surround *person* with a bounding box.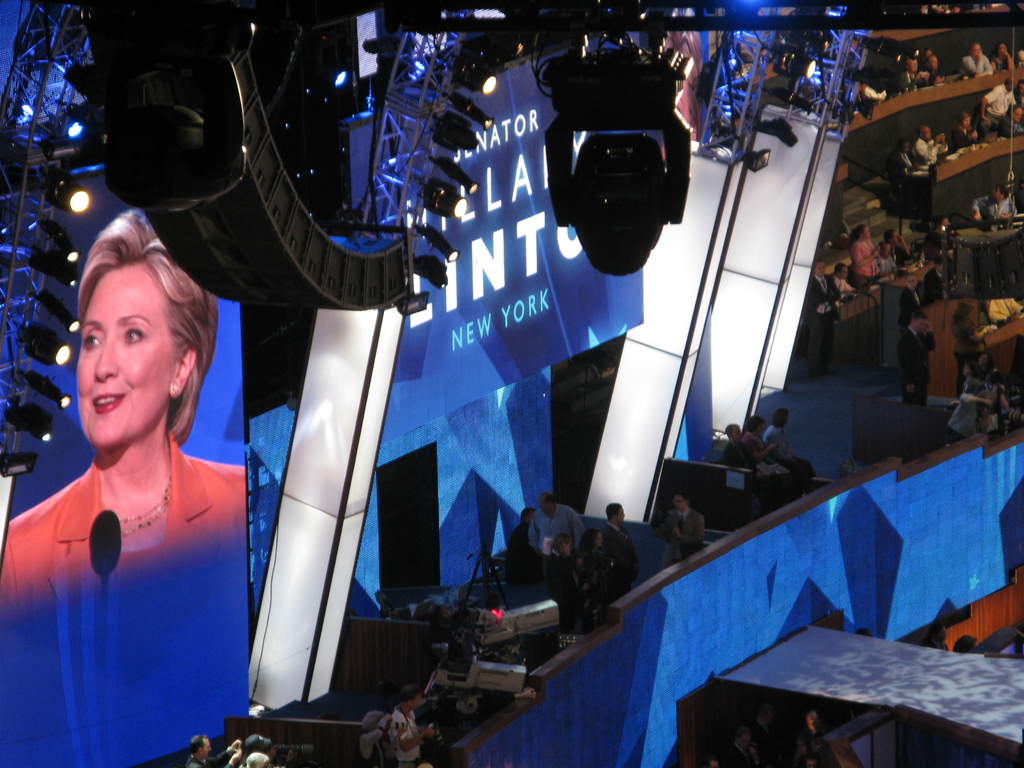
Rect(973, 180, 1015, 227).
